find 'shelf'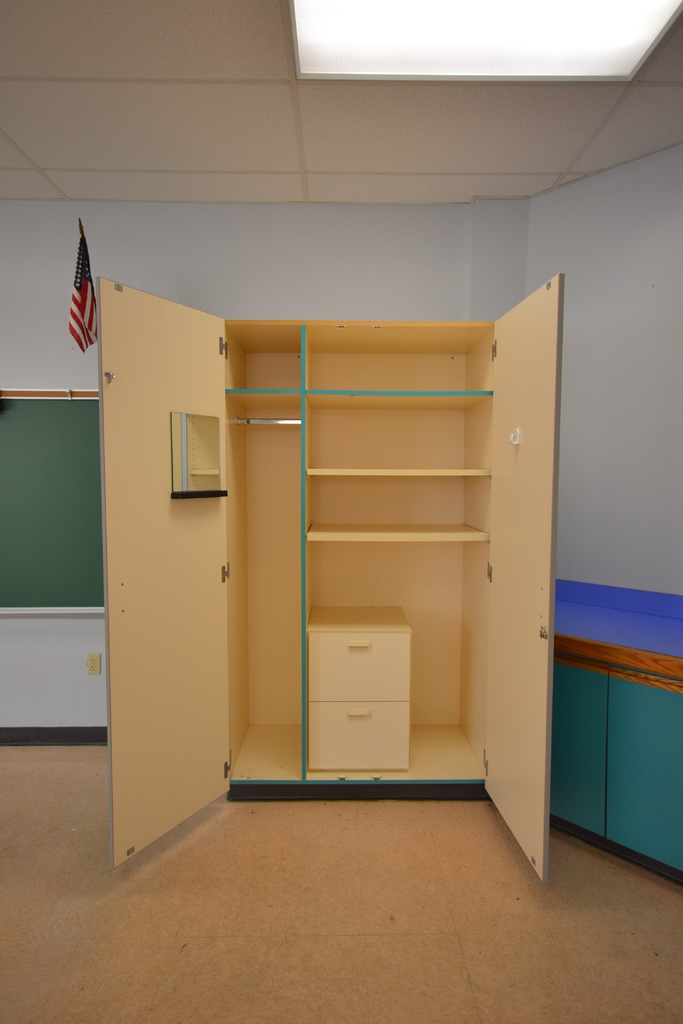
283 315 496 392
